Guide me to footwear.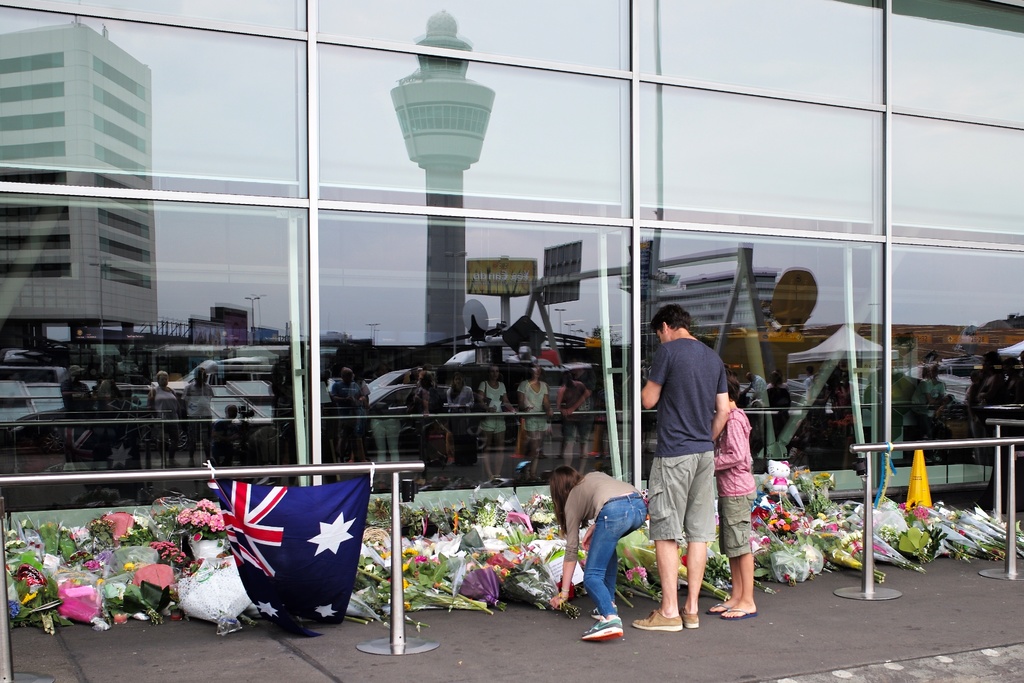
Guidance: rect(580, 617, 624, 642).
